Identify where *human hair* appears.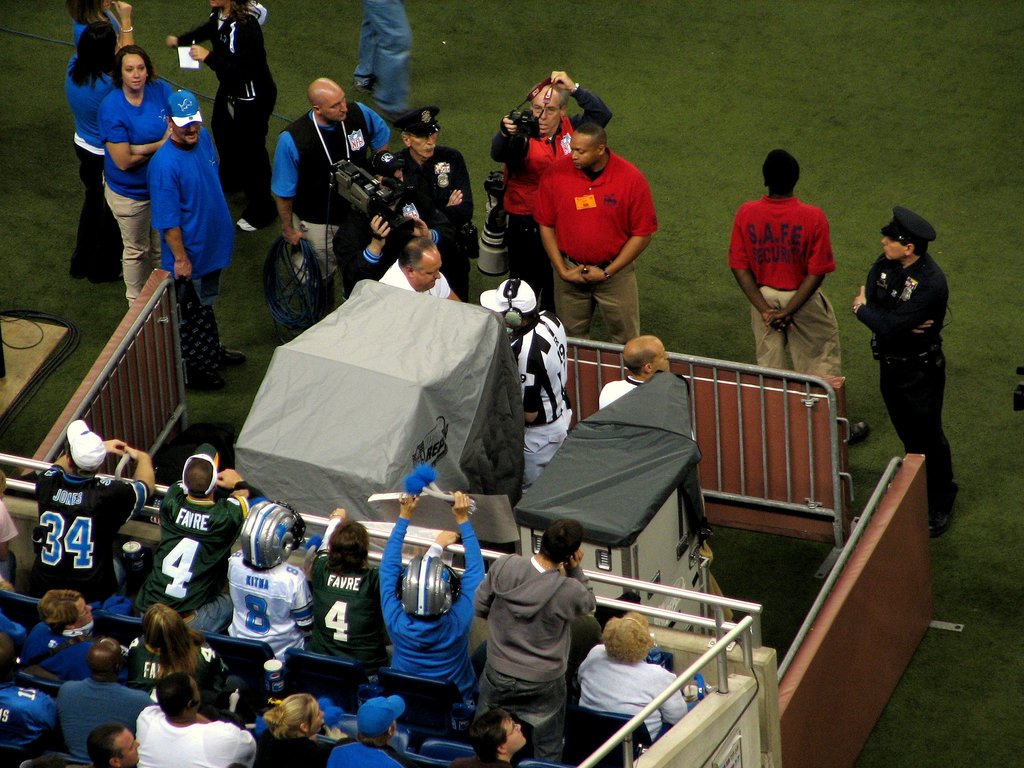
Appears at bbox=[109, 45, 157, 90].
